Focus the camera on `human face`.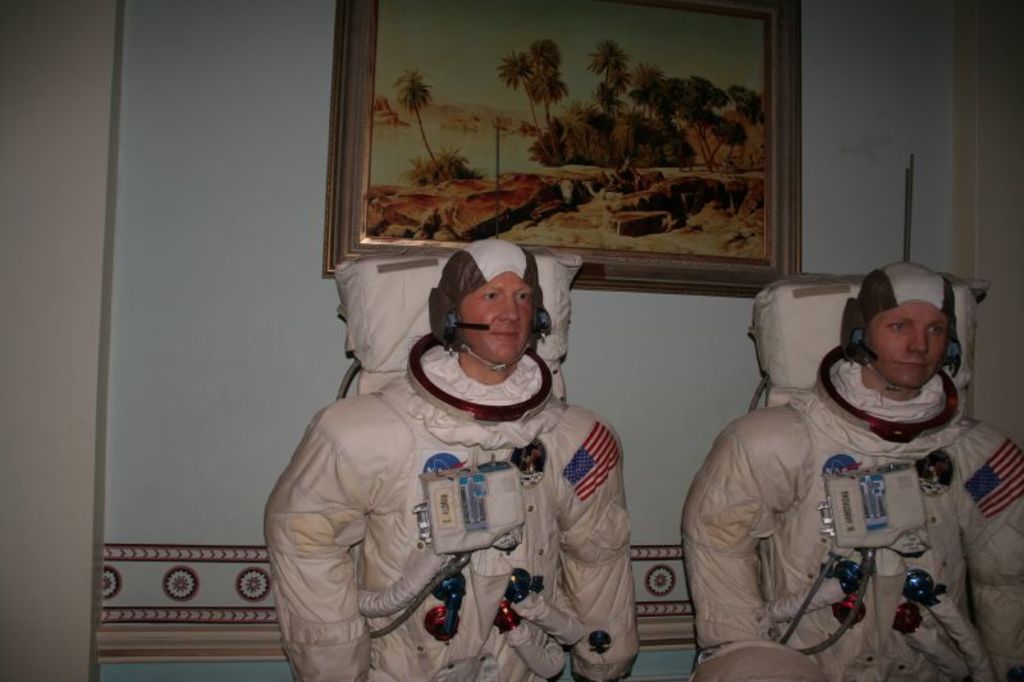
Focus region: x1=458 y1=269 x2=530 y2=365.
